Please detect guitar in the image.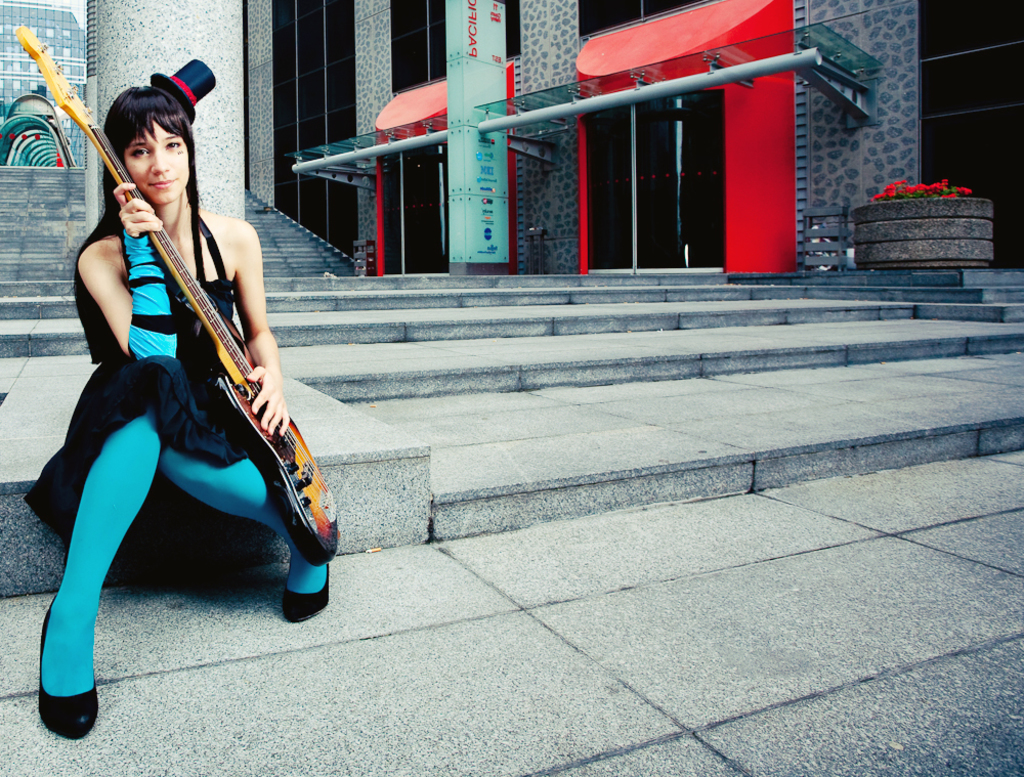
[left=17, top=18, right=338, bottom=570].
